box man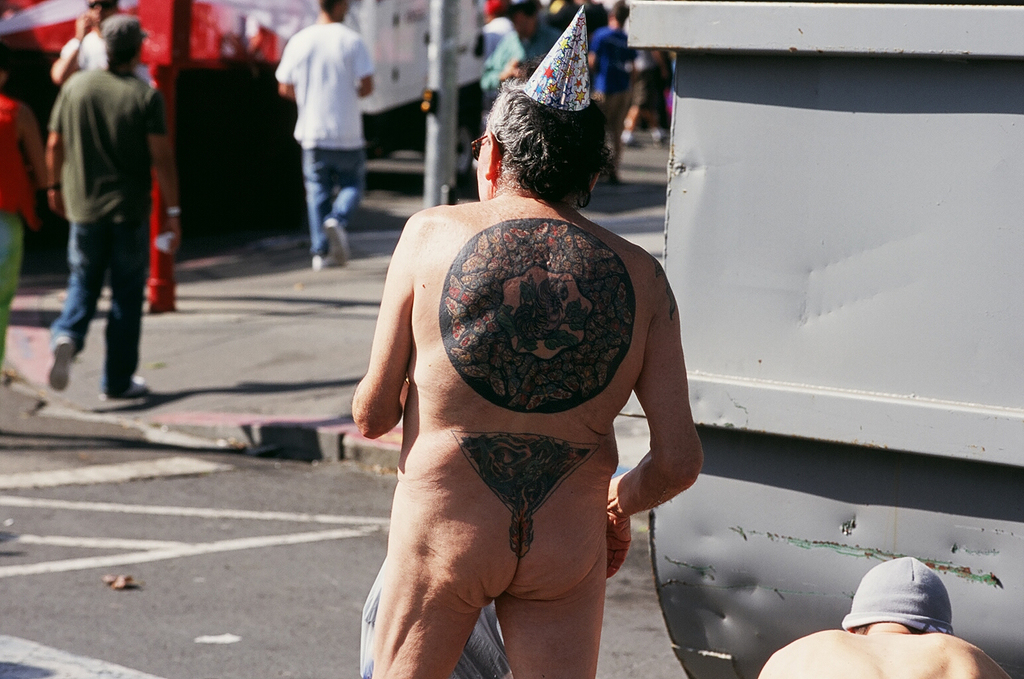
(369, 76, 702, 678)
